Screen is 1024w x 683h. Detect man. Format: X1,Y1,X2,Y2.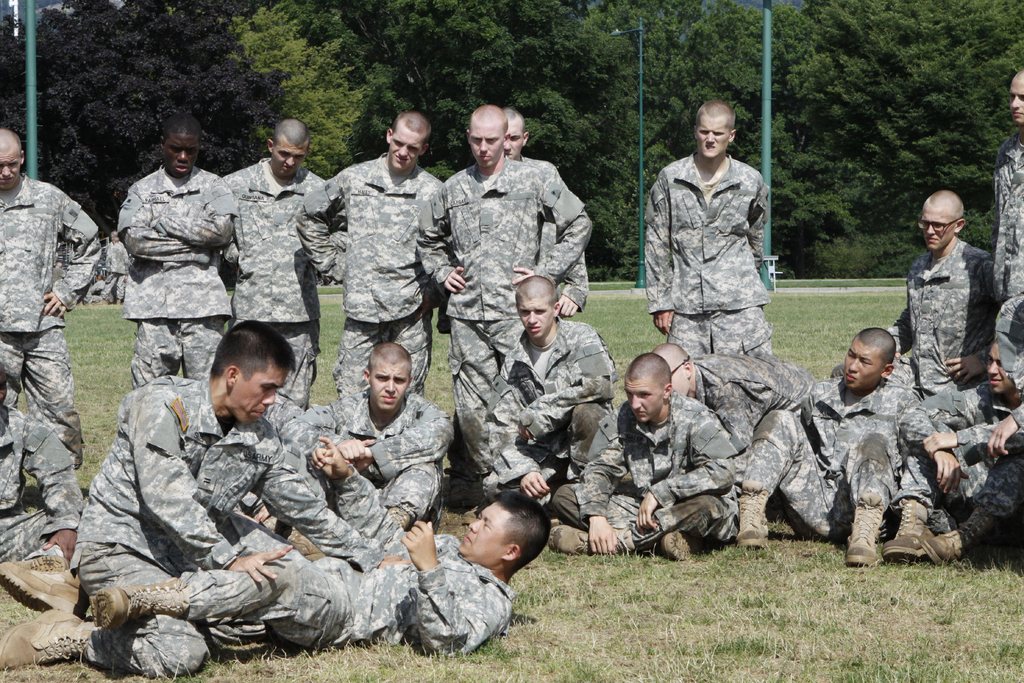
477,279,622,502.
